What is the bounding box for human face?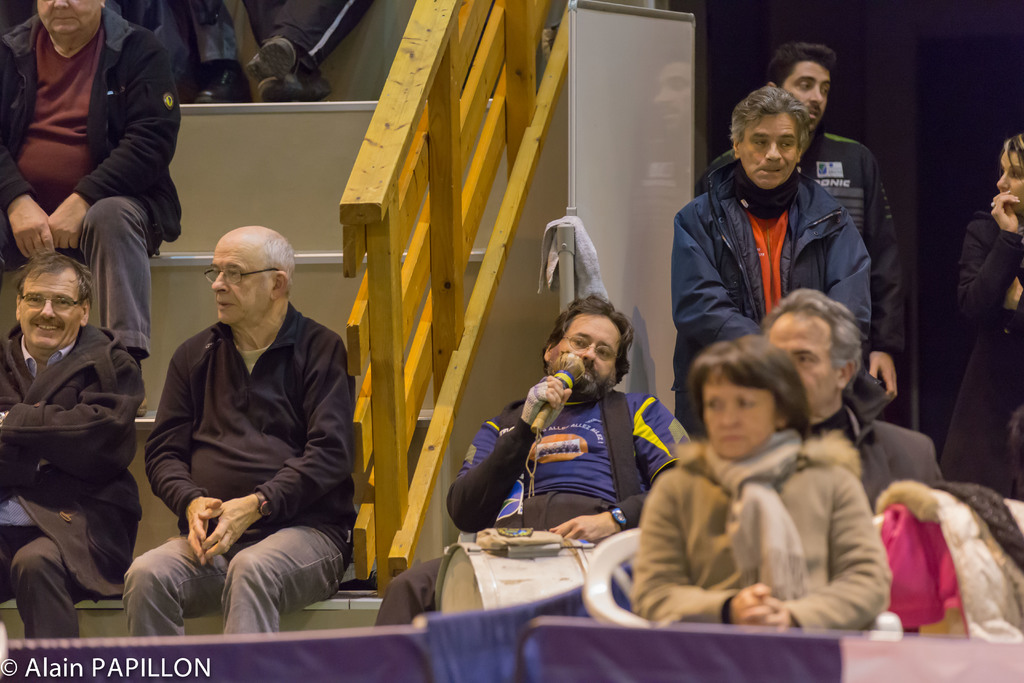
{"x1": 22, "y1": 269, "x2": 82, "y2": 344}.
